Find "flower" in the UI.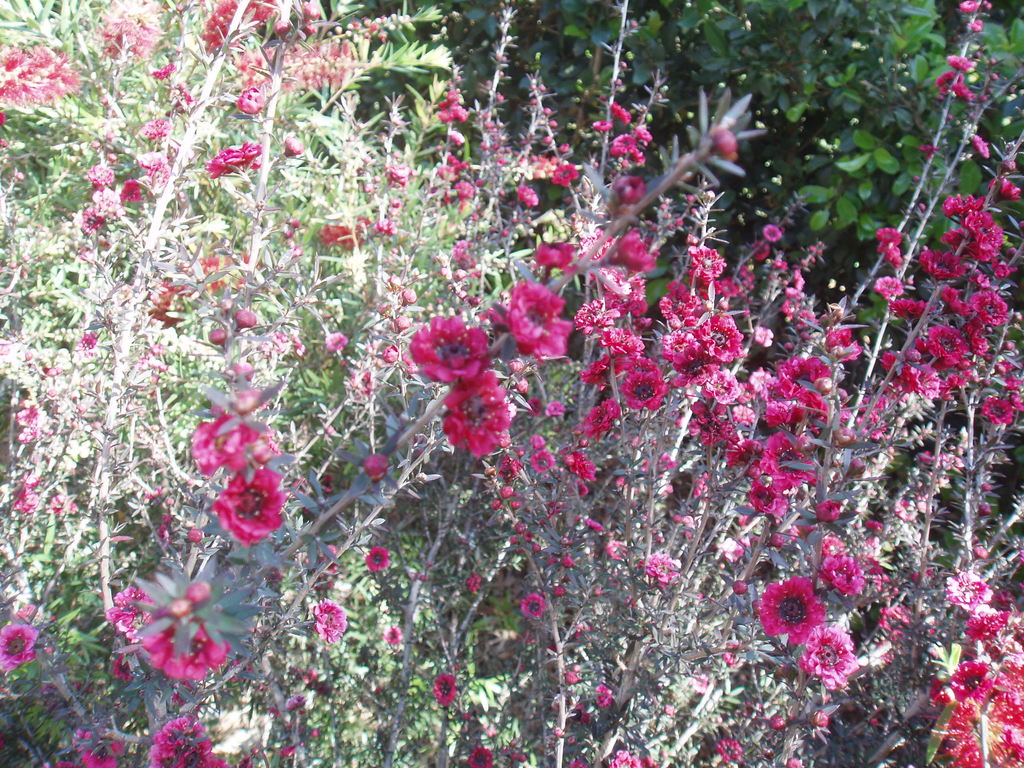
UI element at 534, 239, 579, 271.
